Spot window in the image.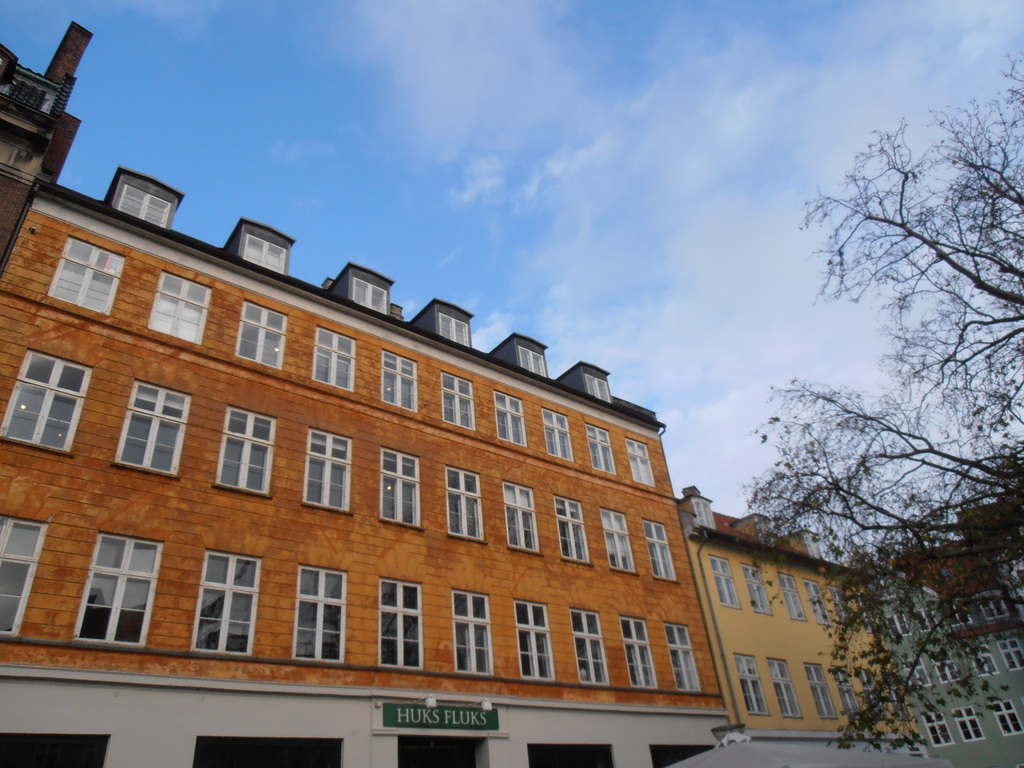
window found at 991:699:1020:736.
